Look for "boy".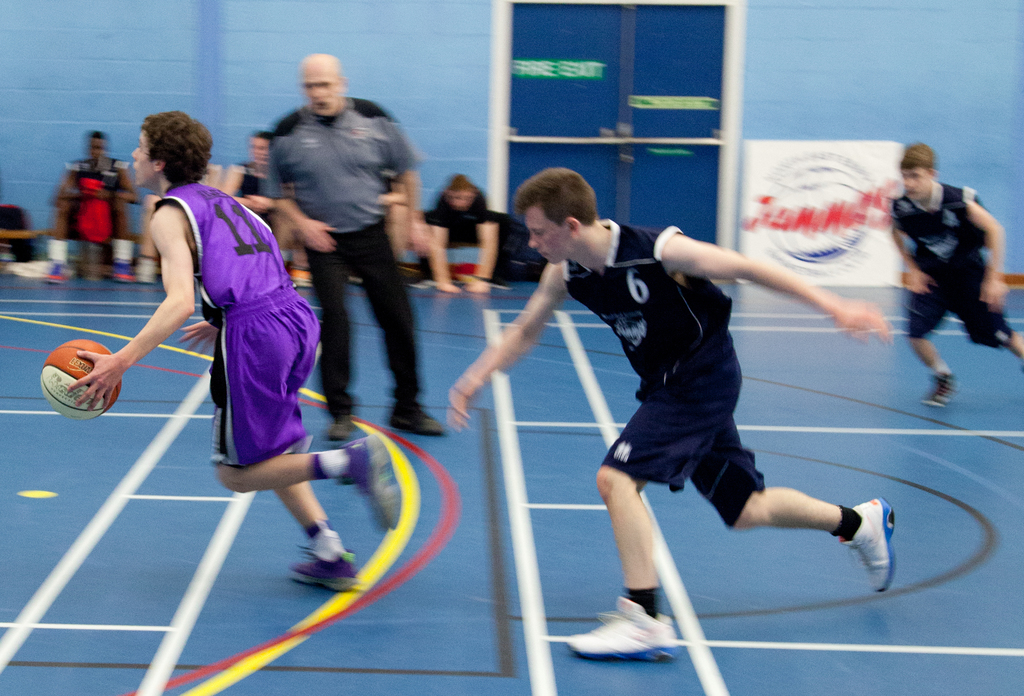
Found: [left=542, top=185, right=887, bottom=613].
